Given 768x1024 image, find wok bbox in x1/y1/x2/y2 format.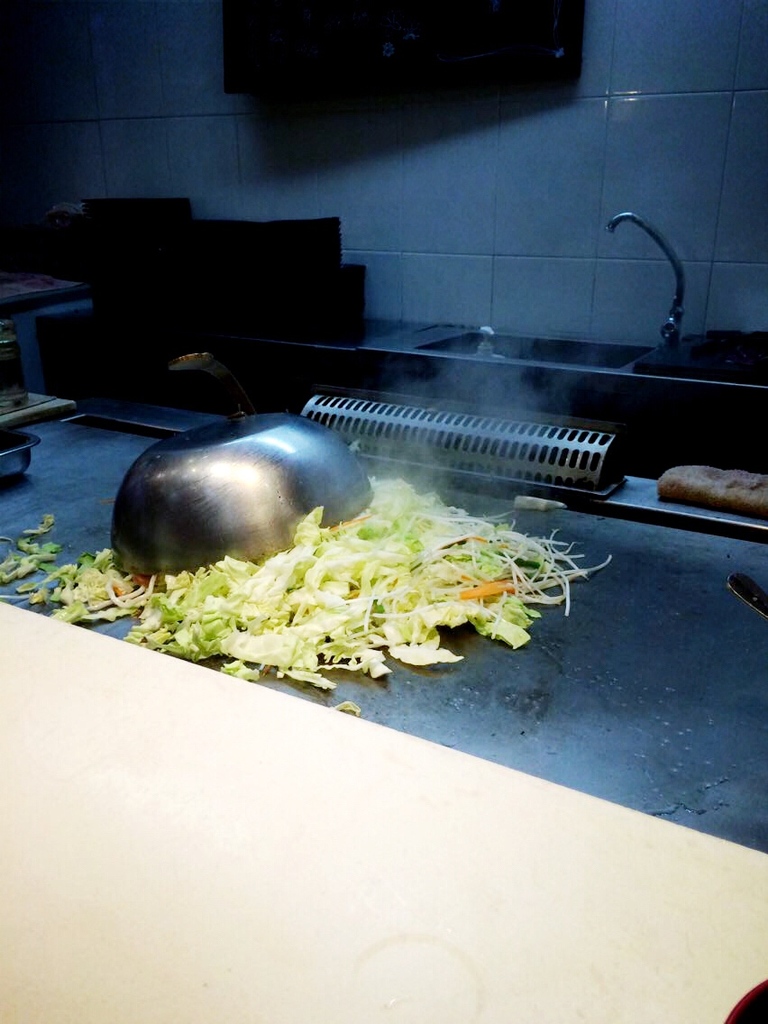
86/425/417/575.
